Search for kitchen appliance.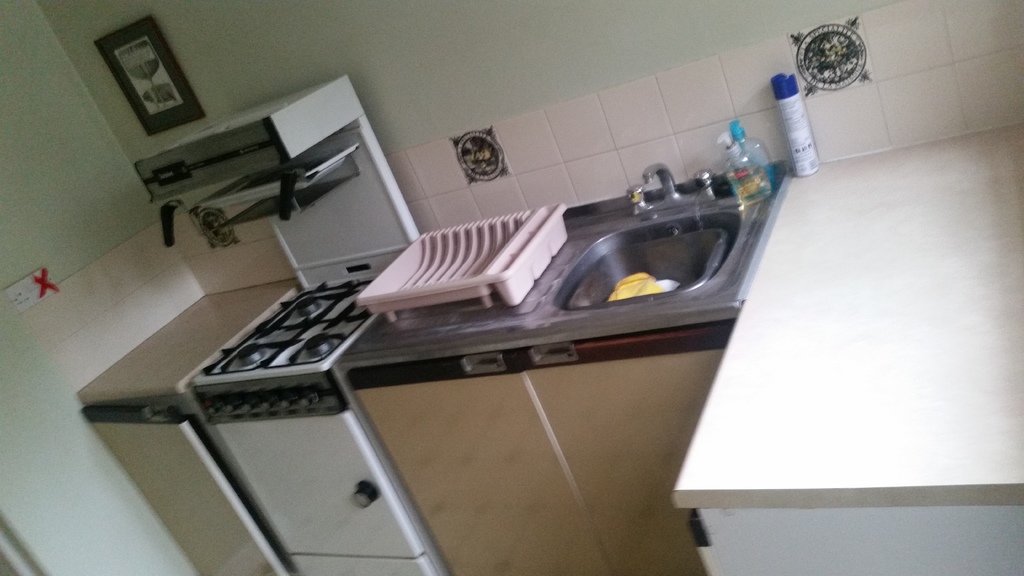
Found at [3,262,54,314].
